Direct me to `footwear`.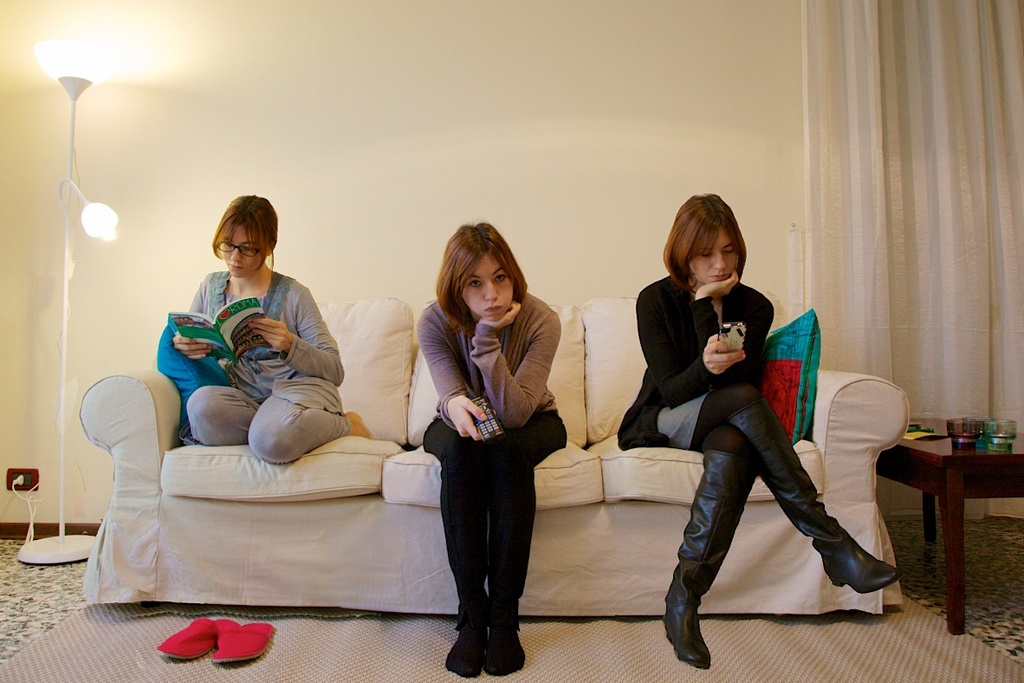
Direction: <bbox>215, 621, 275, 662</bbox>.
